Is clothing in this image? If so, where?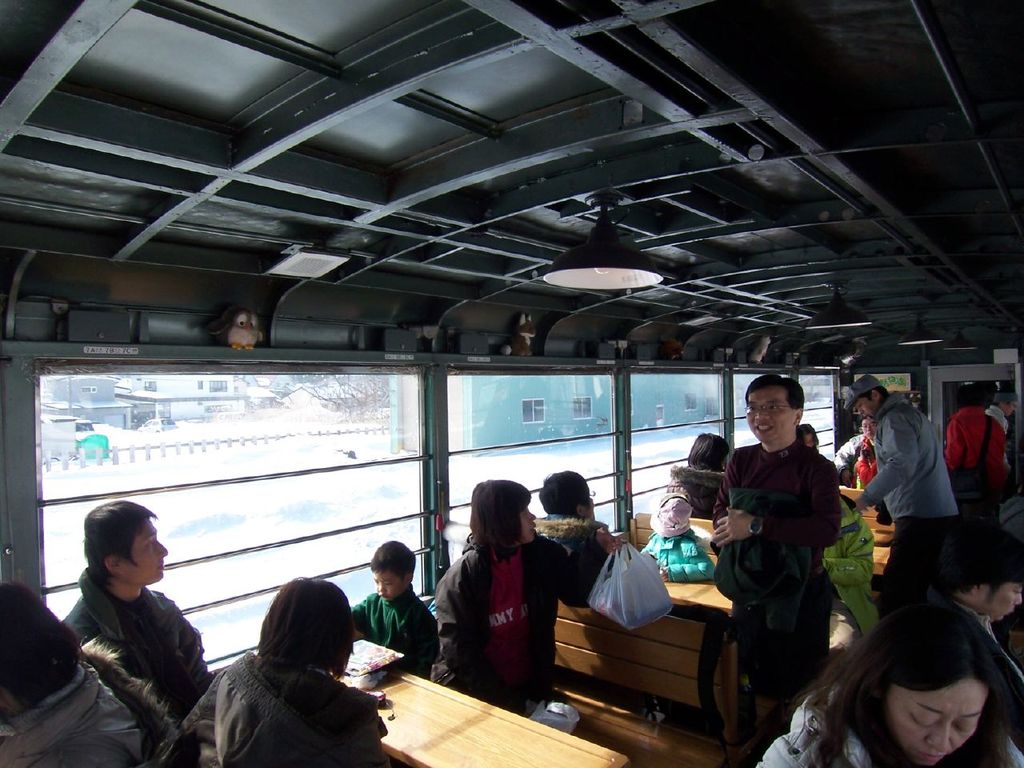
Yes, at region(66, 562, 206, 724).
